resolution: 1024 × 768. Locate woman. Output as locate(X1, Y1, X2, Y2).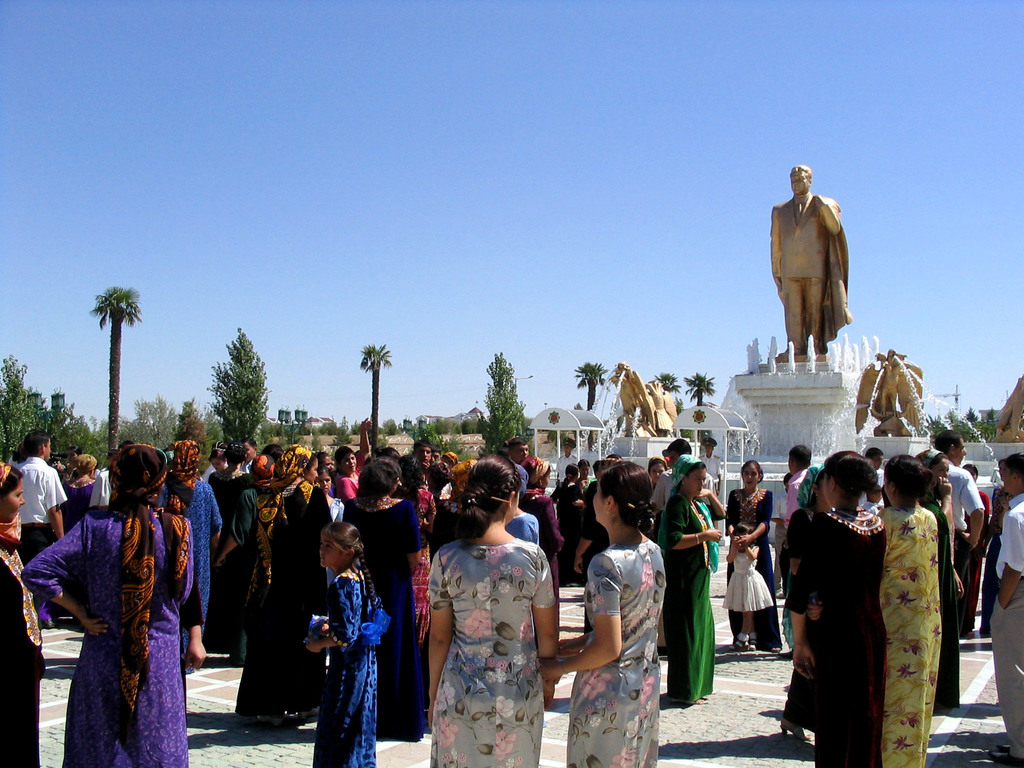
locate(538, 463, 675, 767).
